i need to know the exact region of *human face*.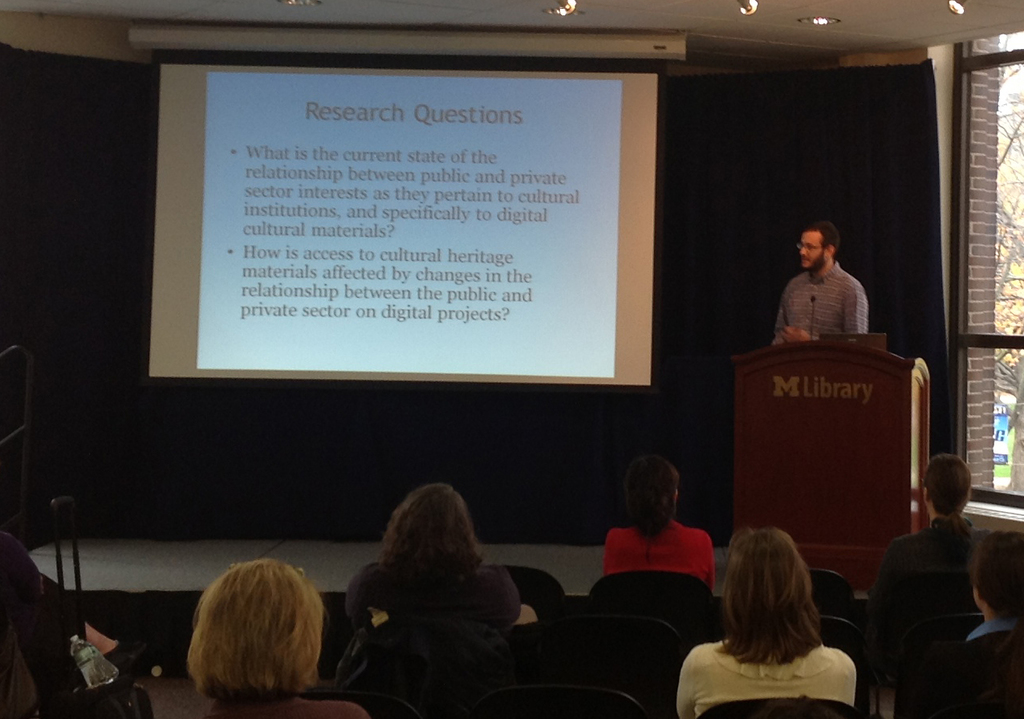
Region: select_region(799, 230, 823, 269).
